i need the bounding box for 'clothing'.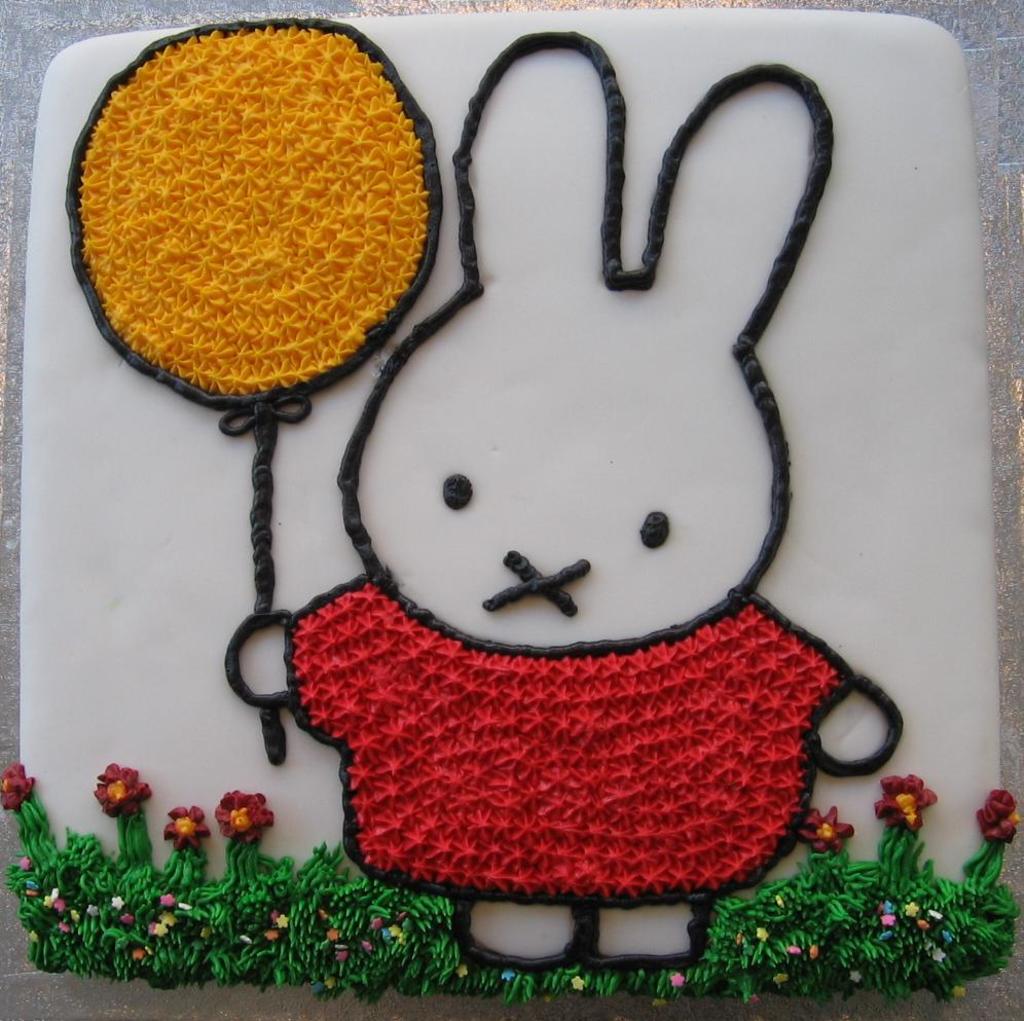
Here it is: <box>197,488,925,911</box>.
